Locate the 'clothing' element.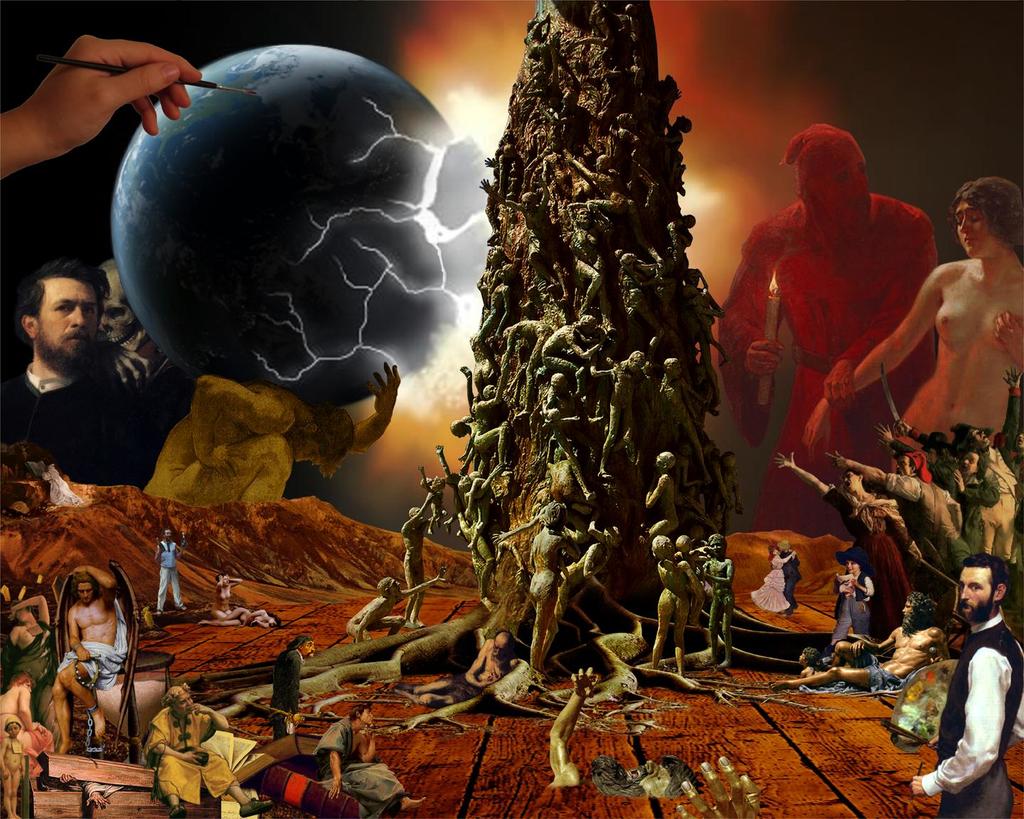
Element bbox: 309/716/393/818.
